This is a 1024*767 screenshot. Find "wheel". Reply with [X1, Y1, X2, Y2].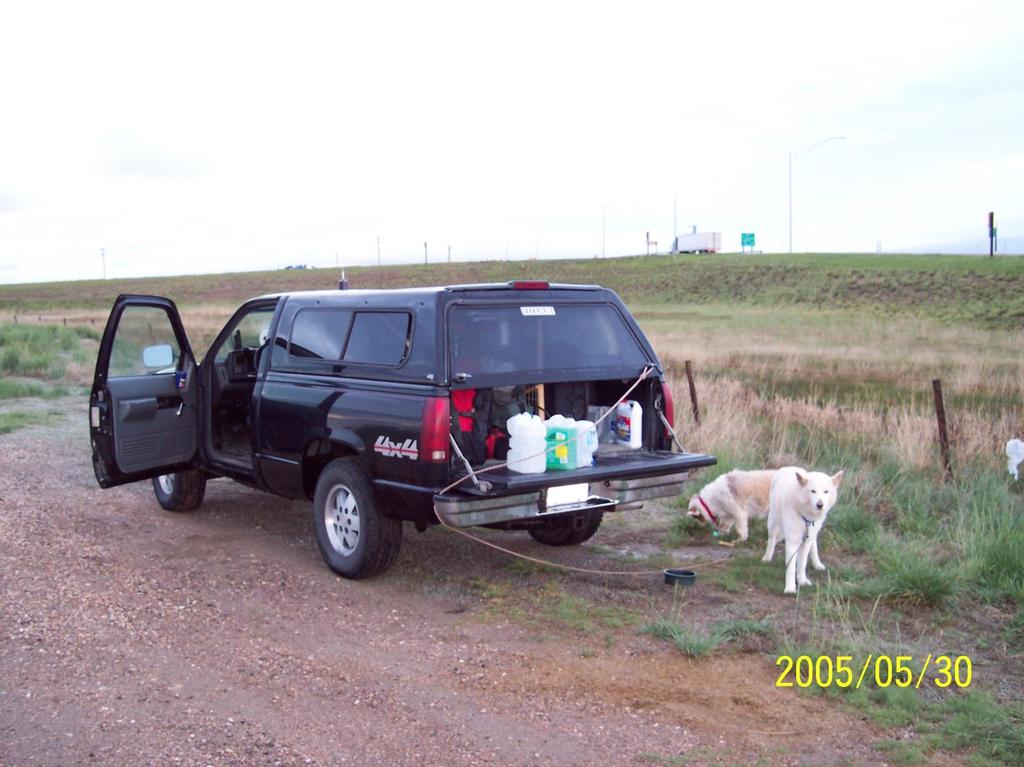
[149, 465, 205, 513].
